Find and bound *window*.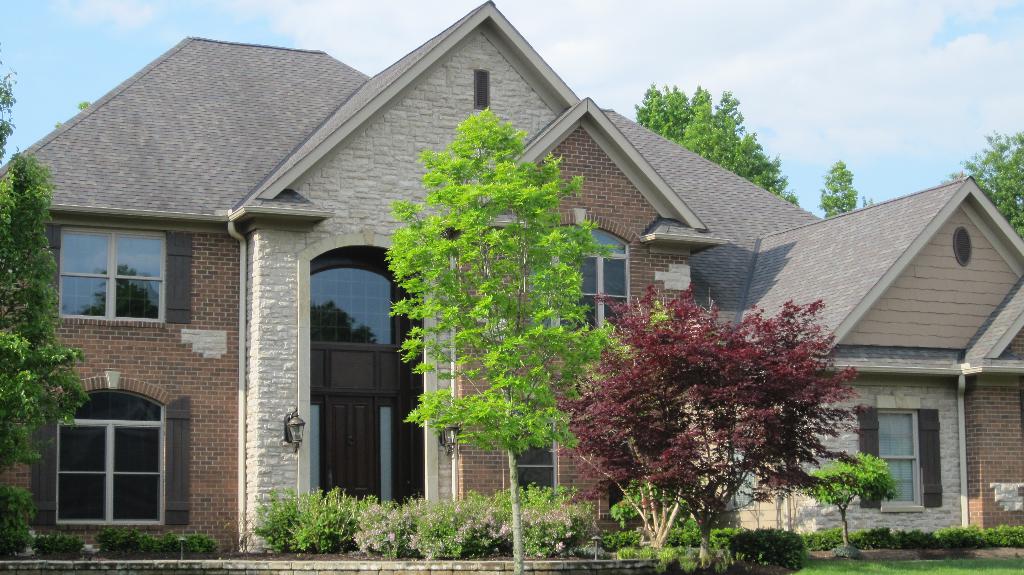
Bound: BBox(46, 386, 176, 523).
